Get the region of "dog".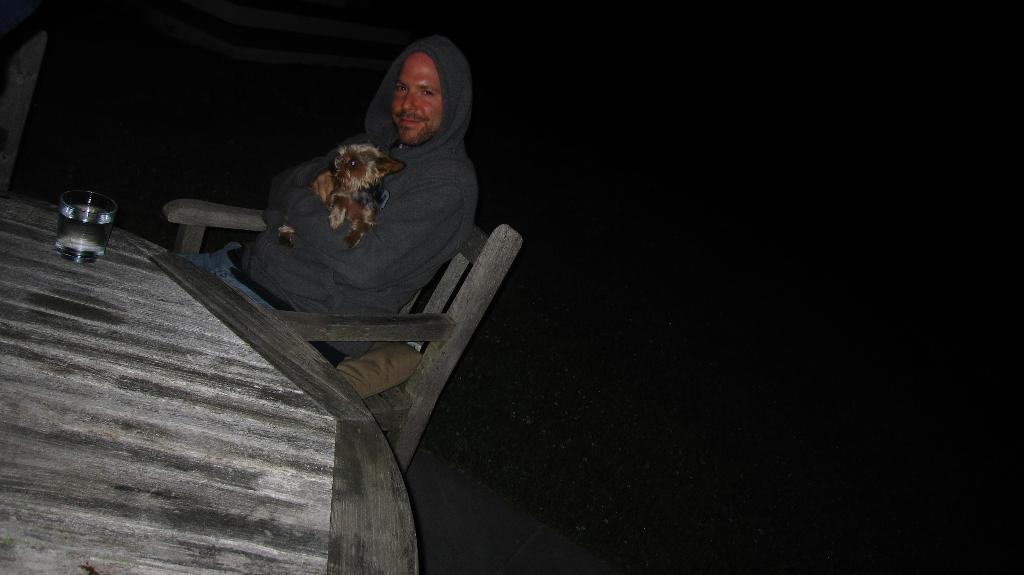
bbox=(274, 143, 404, 248).
